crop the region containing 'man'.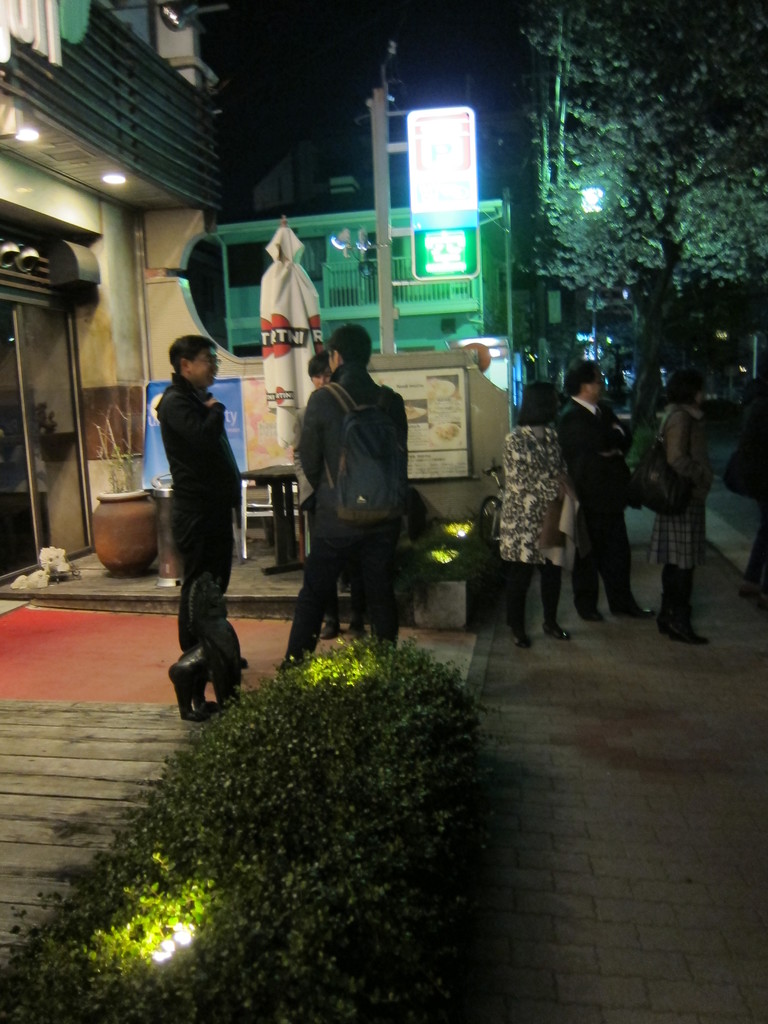
Crop region: (left=292, top=348, right=367, bottom=637).
